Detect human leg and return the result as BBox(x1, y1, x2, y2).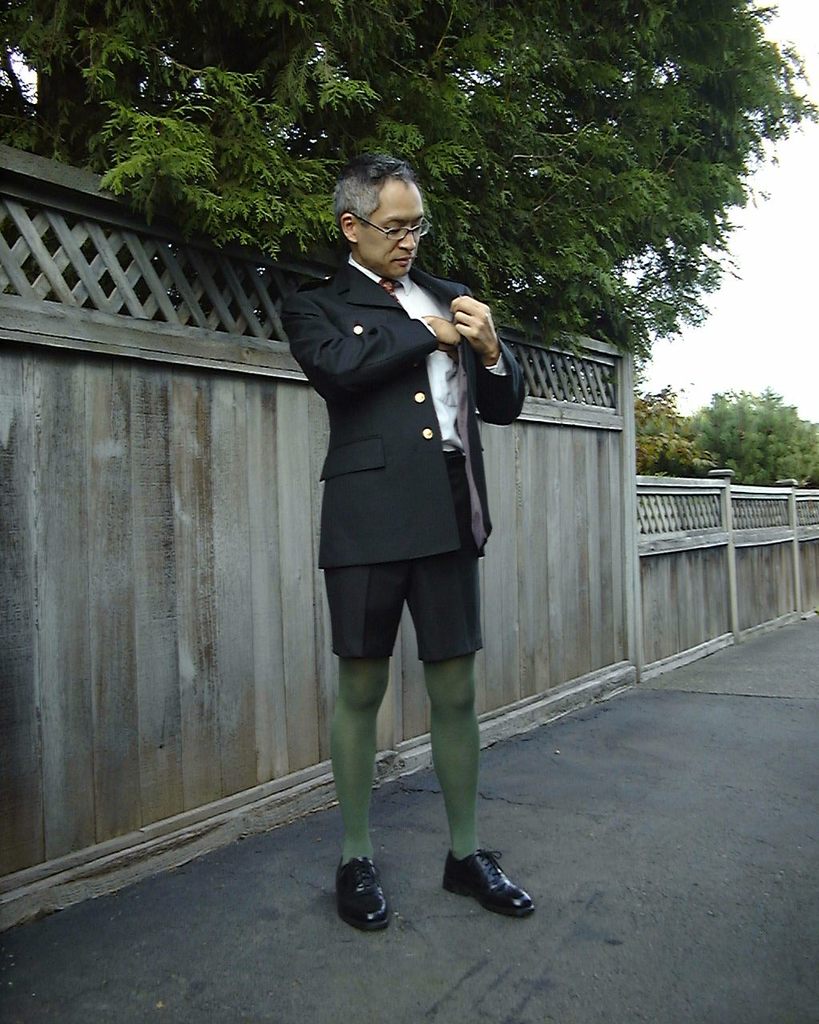
BBox(404, 556, 534, 918).
